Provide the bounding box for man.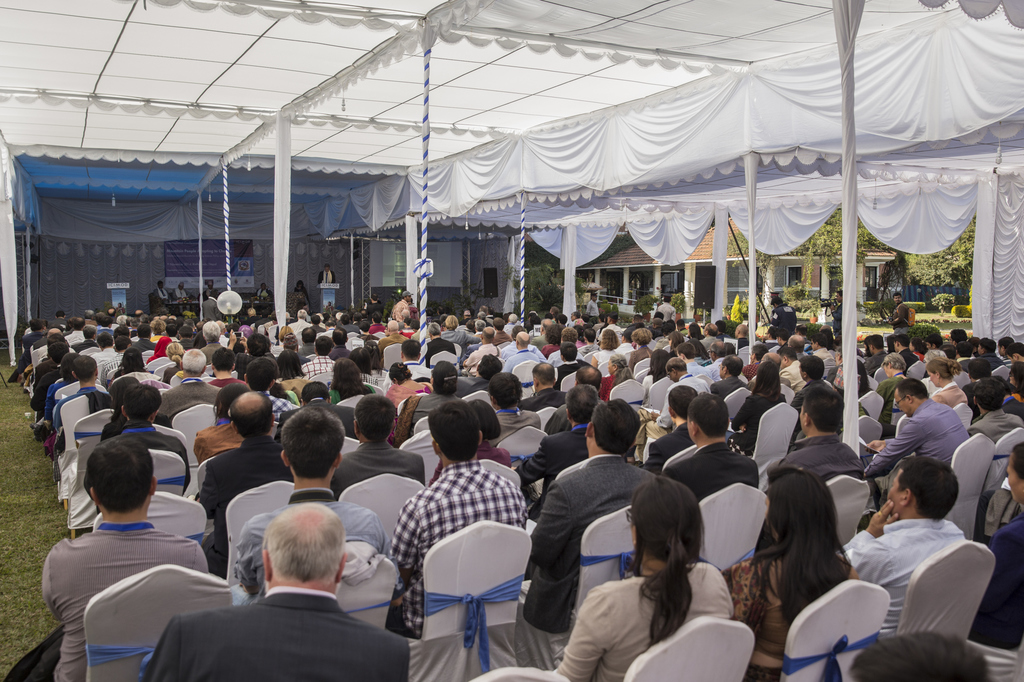
x1=255, y1=284, x2=266, y2=296.
